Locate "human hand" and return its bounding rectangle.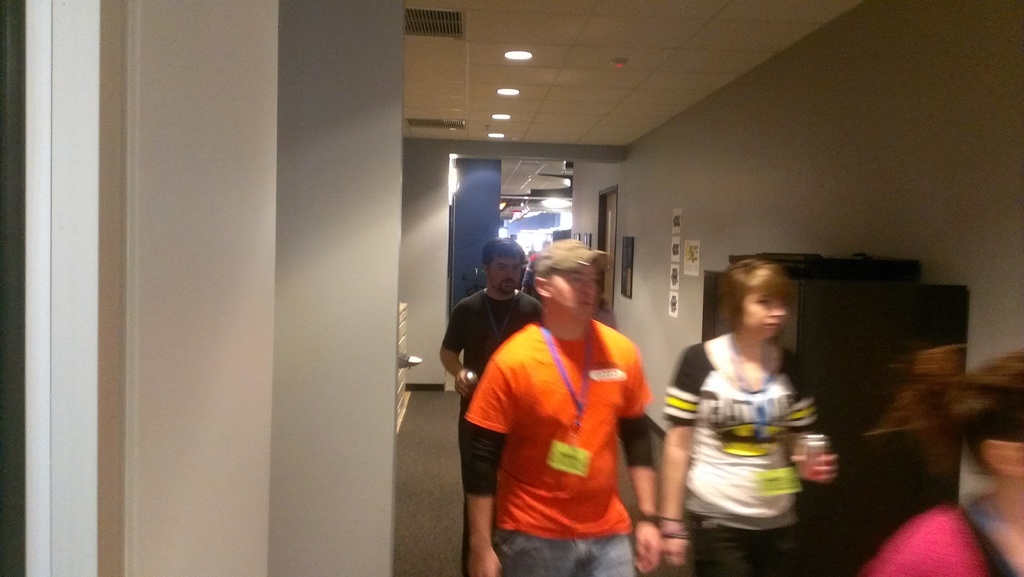
x1=796 y1=434 x2=847 y2=499.
